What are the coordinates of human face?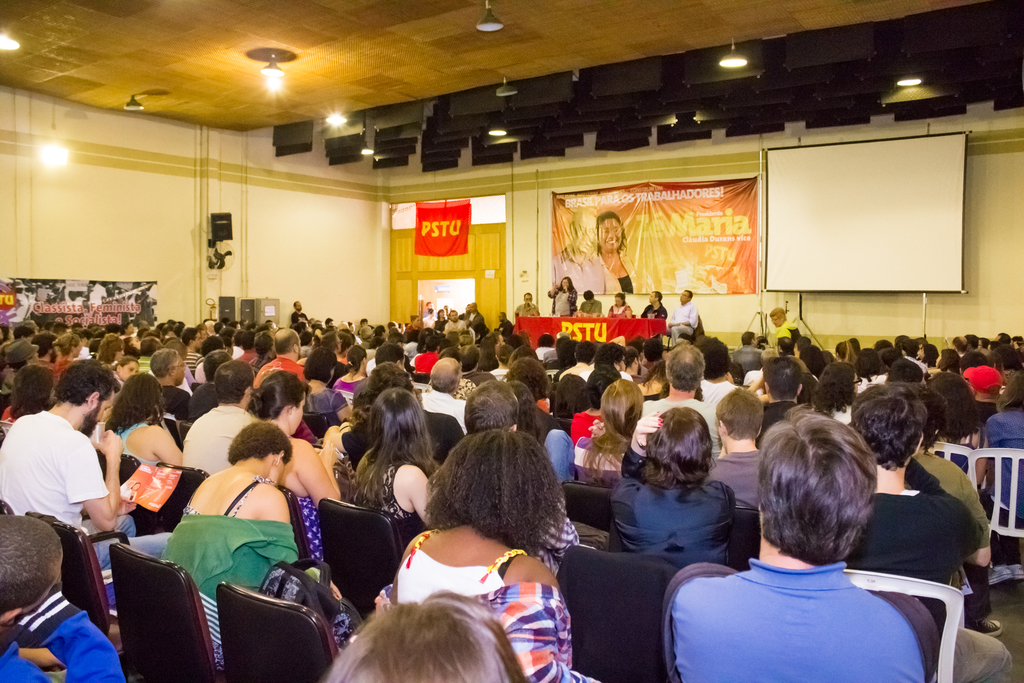
locate(295, 302, 302, 307).
